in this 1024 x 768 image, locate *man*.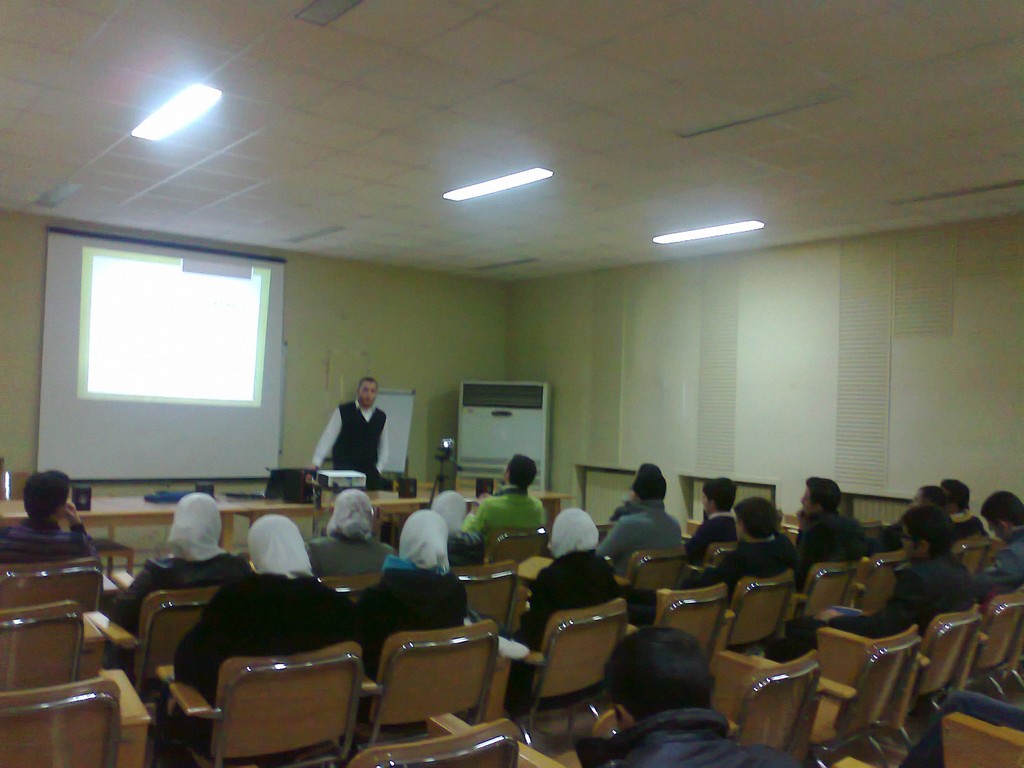
Bounding box: bbox=(979, 492, 1023, 621).
